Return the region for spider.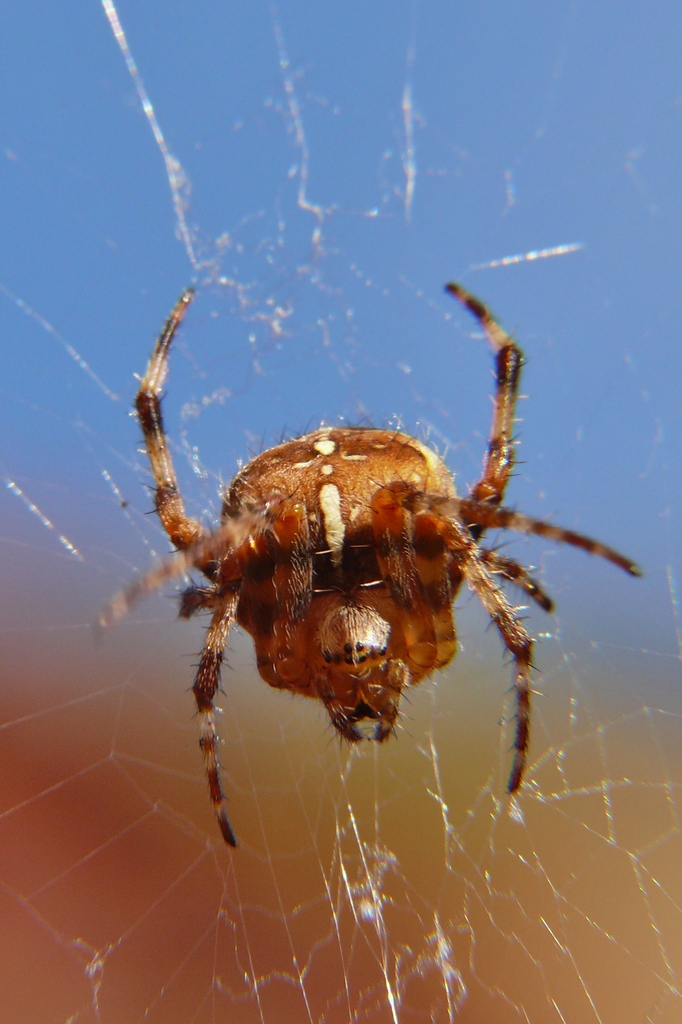
bbox=[91, 273, 639, 840].
